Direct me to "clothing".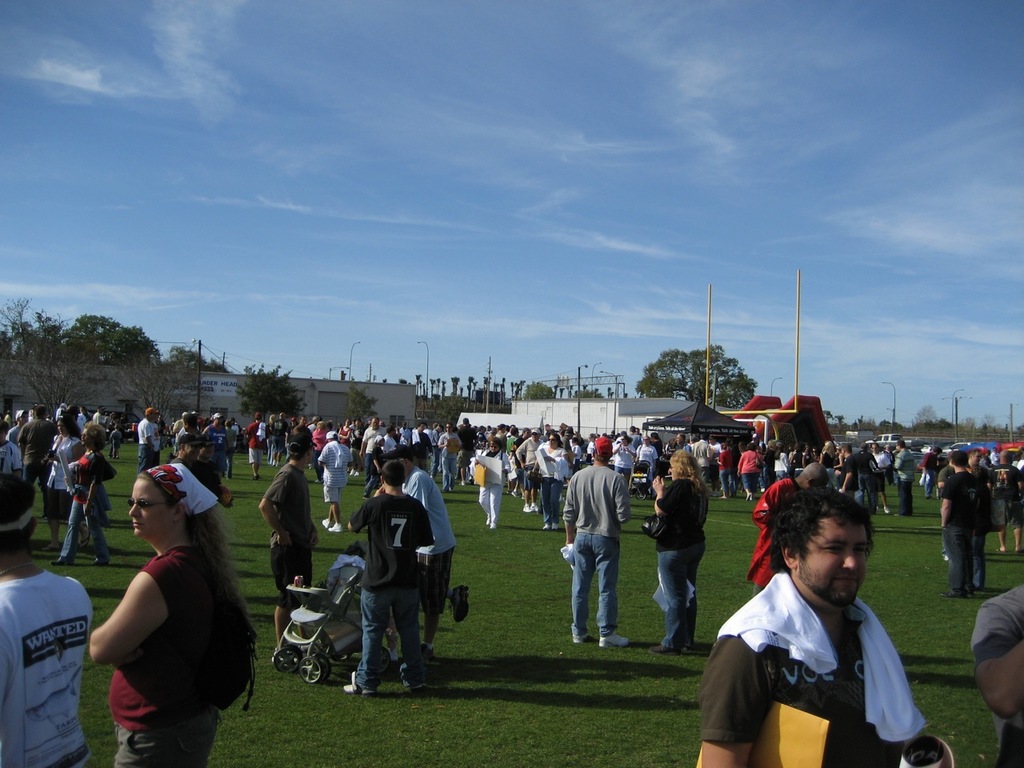
Direction: <bbox>357, 490, 435, 688</bbox>.
